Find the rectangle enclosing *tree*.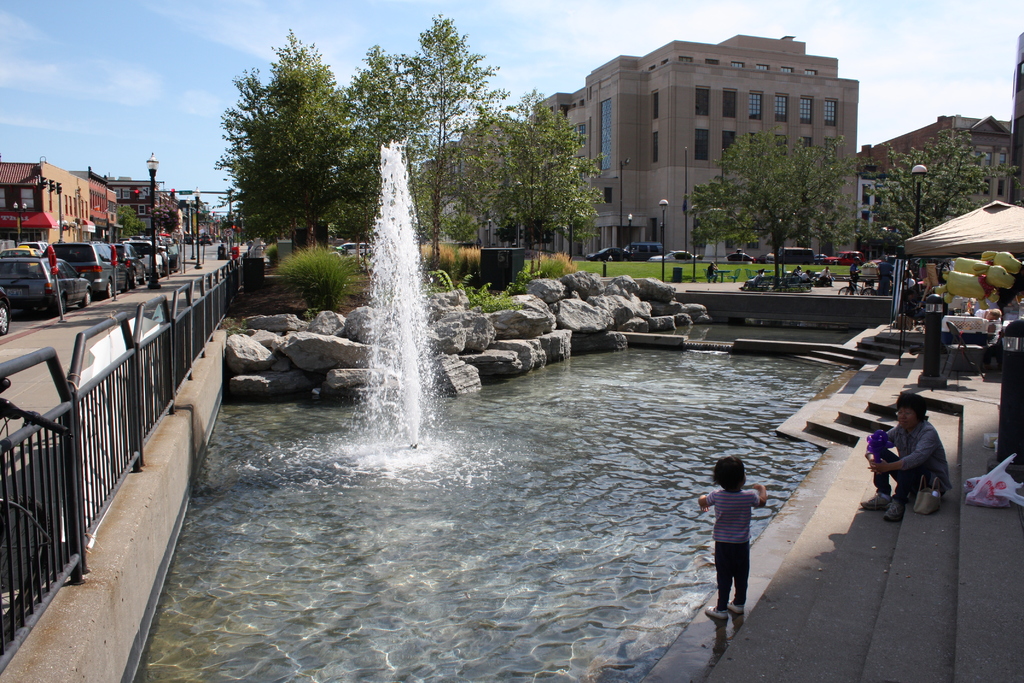
box(219, 40, 360, 255).
